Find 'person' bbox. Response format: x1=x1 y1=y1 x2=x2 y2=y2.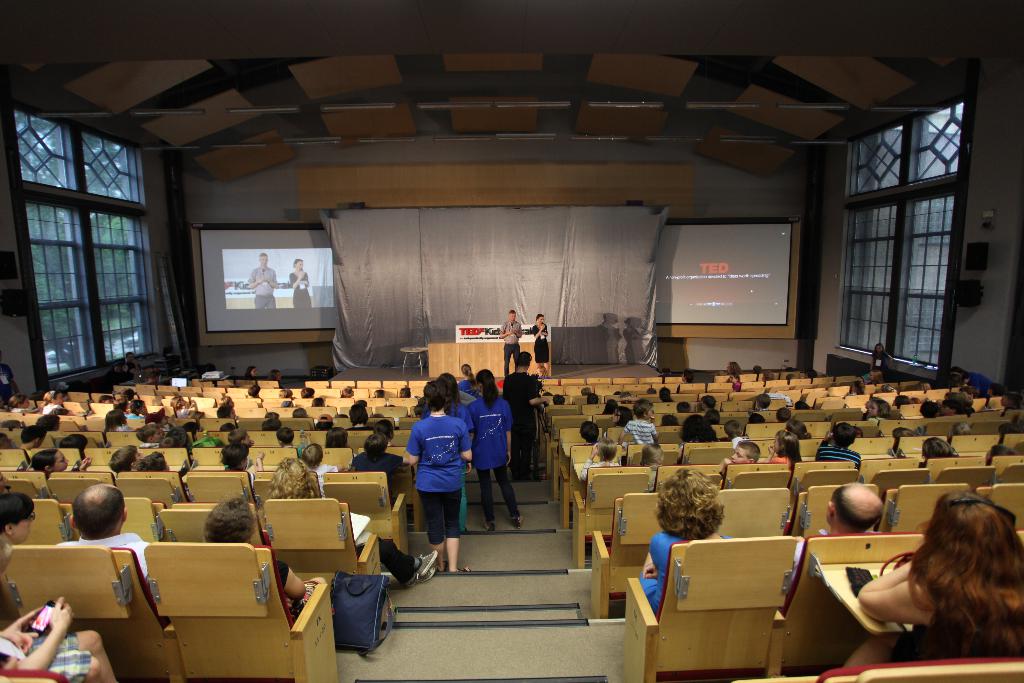
x1=580 y1=420 x2=598 y2=442.
